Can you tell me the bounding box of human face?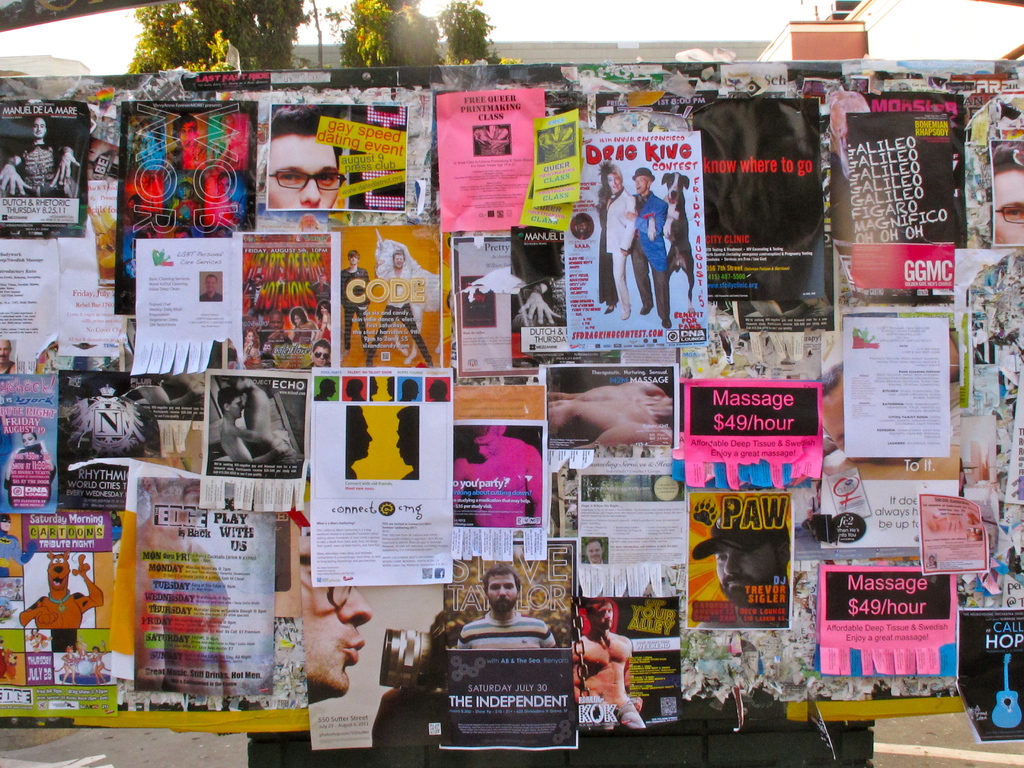
(294,313,303,326).
